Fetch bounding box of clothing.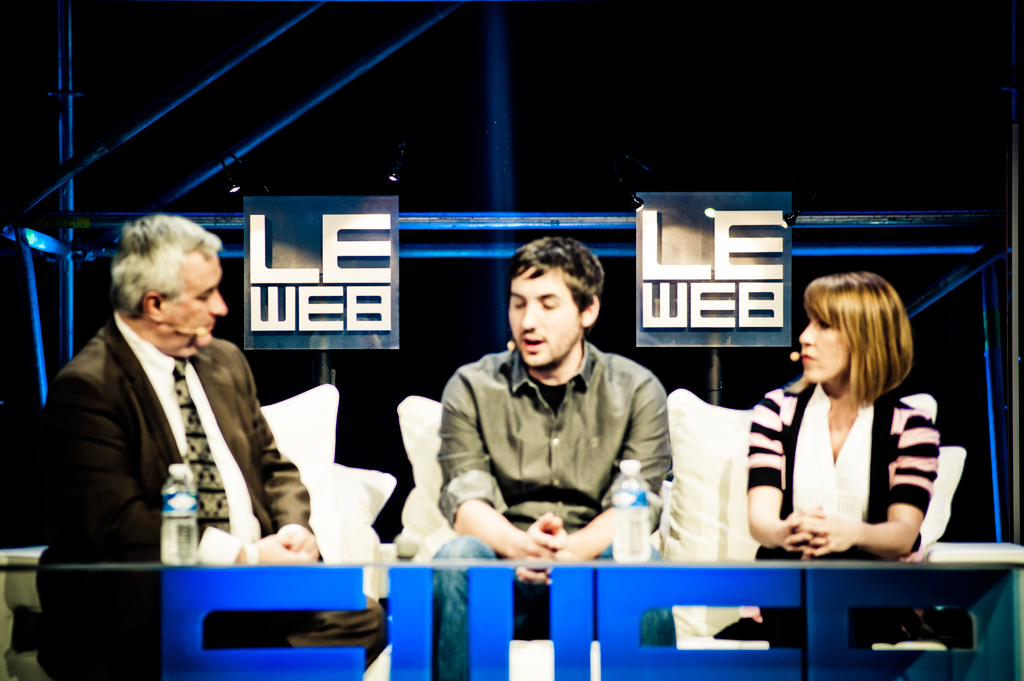
Bbox: locate(36, 307, 398, 680).
